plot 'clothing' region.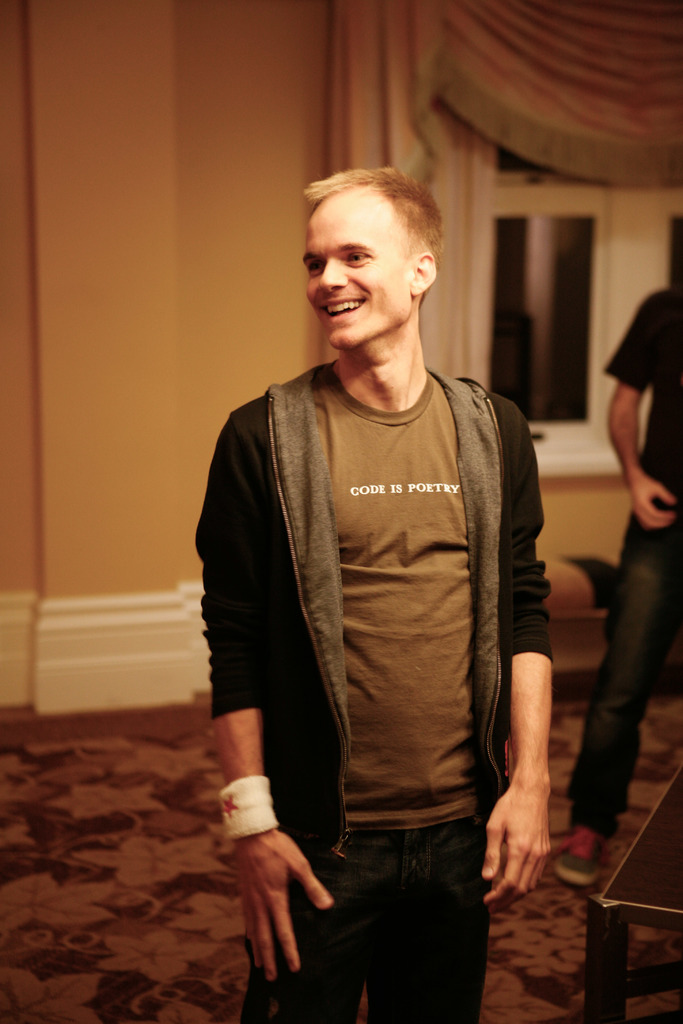
Plotted at rect(572, 281, 682, 841).
